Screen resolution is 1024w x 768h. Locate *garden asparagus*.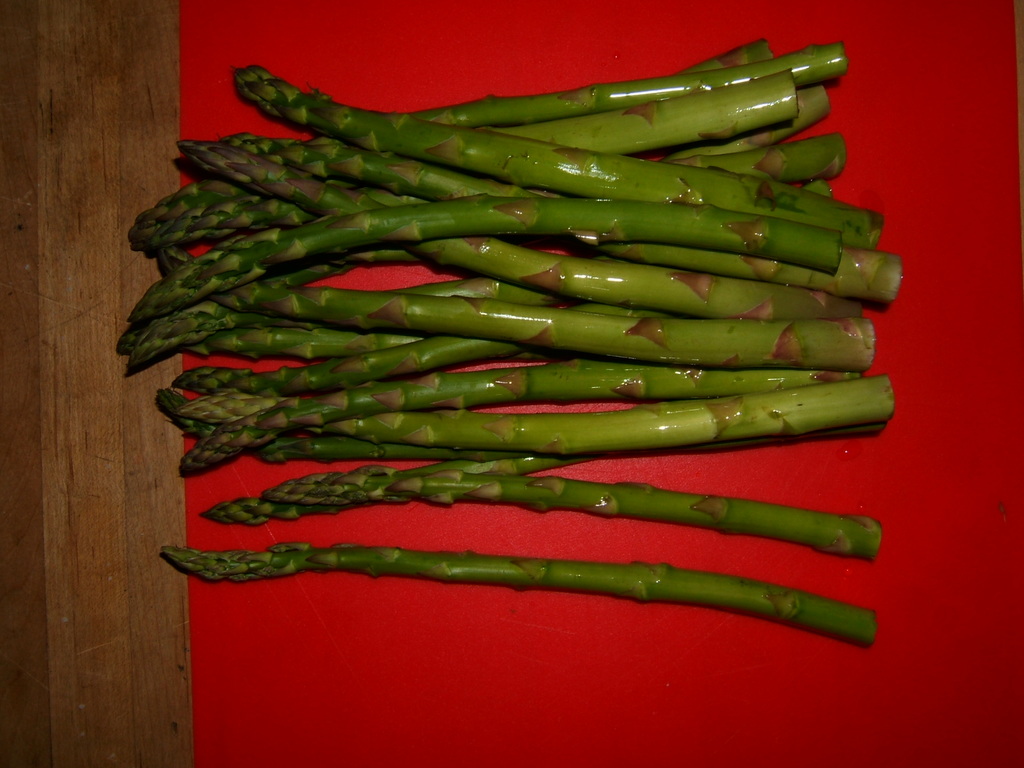
<region>159, 542, 879, 646</region>.
